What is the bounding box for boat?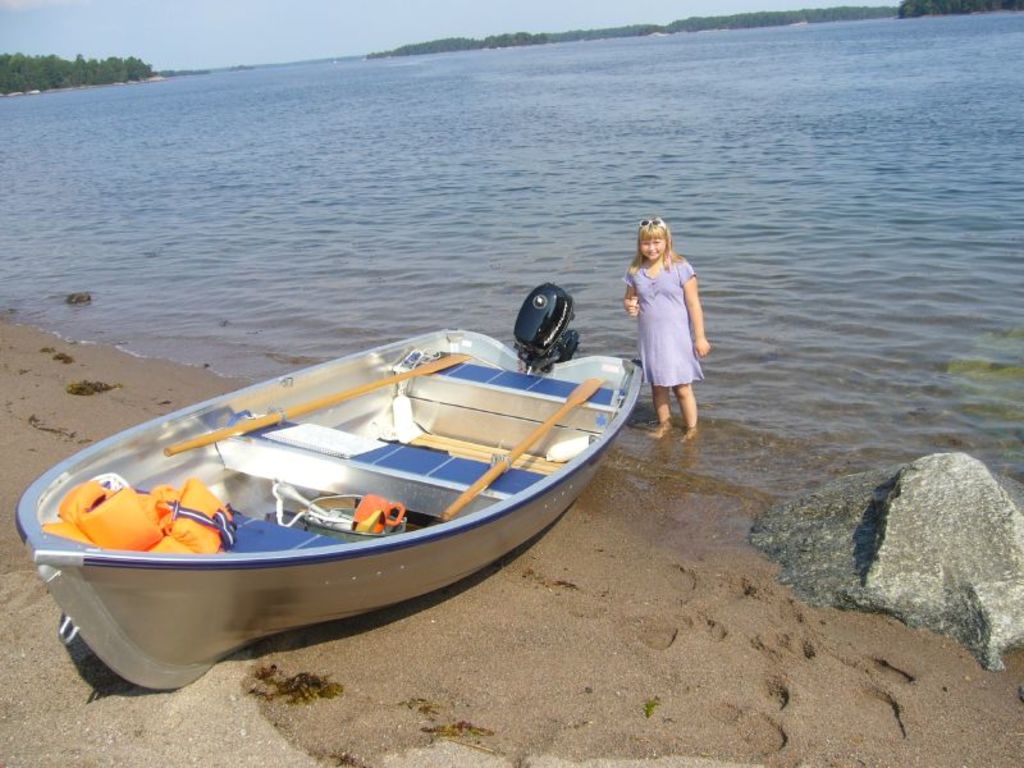
x1=60 y1=298 x2=684 y2=643.
